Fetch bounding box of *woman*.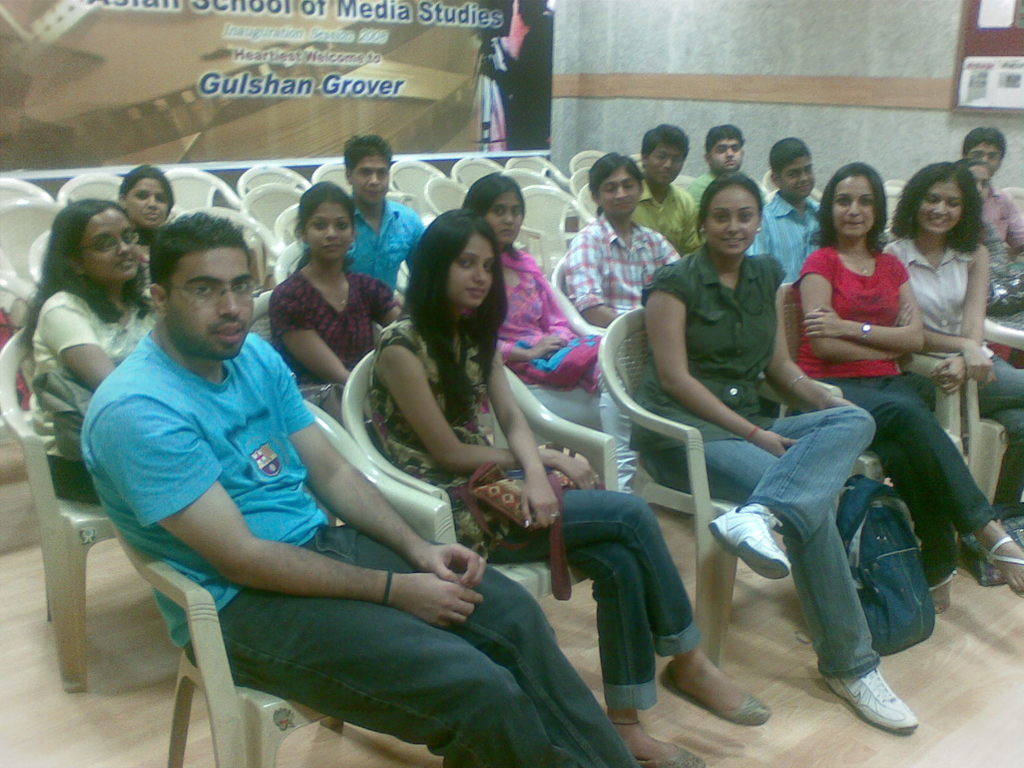
Bbox: <region>795, 159, 1023, 614</region>.
